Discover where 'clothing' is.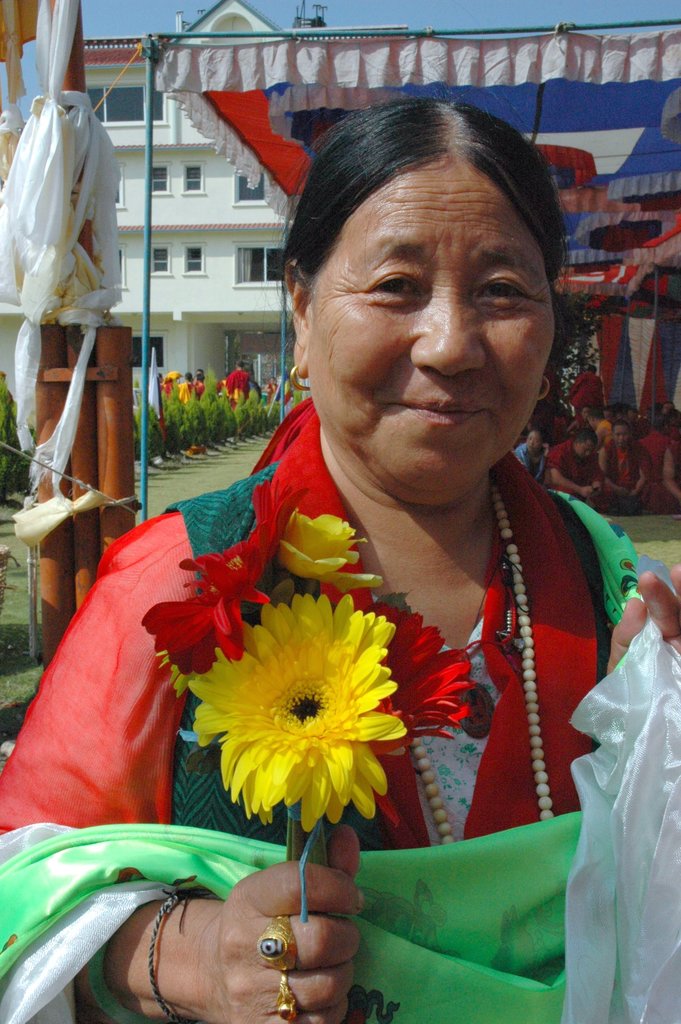
Discovered at (x1=224, y1=366, x2=245, y2=397).
